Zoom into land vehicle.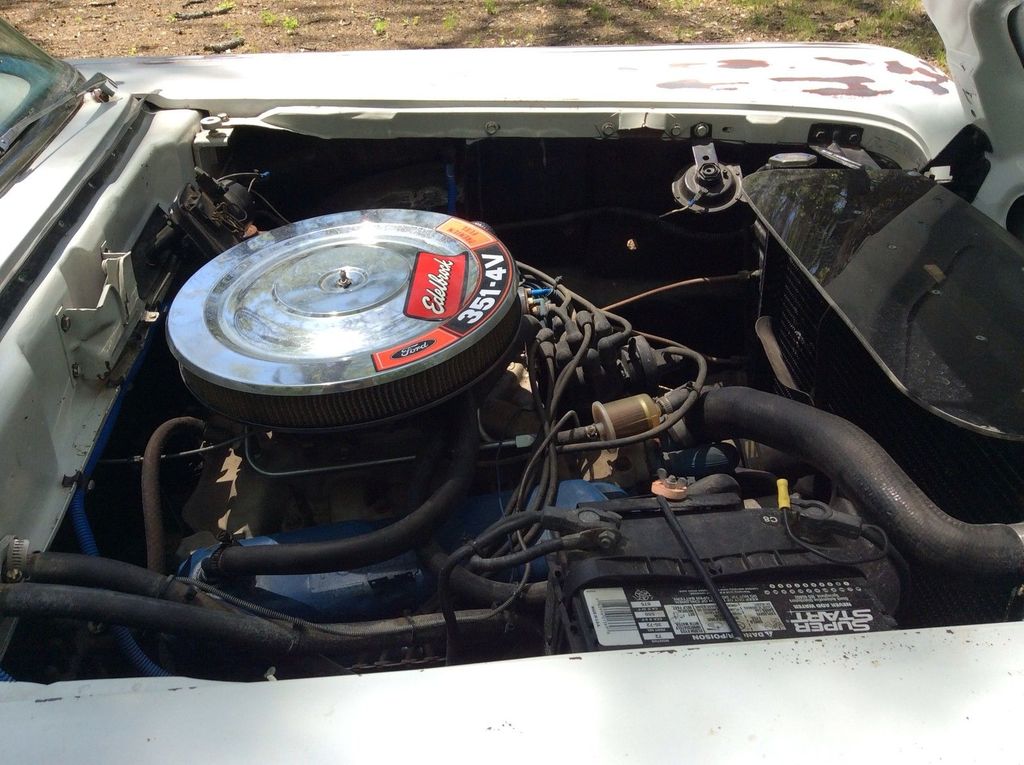
Zoom target: region(0, 0, 1023, 764).
